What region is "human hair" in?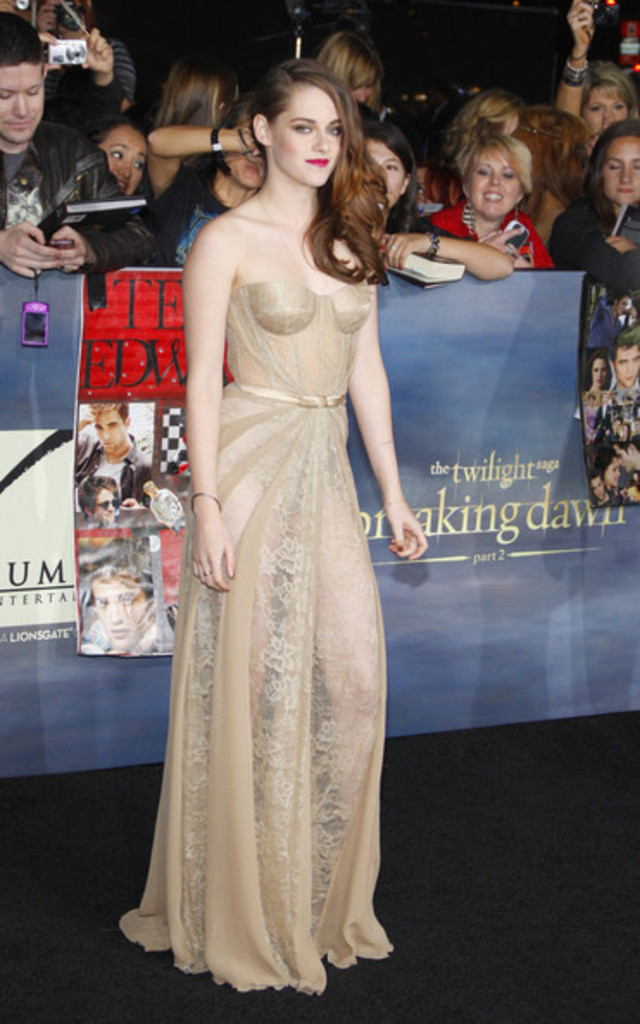
x1=435, y1=84, x2=523, y2=179.
